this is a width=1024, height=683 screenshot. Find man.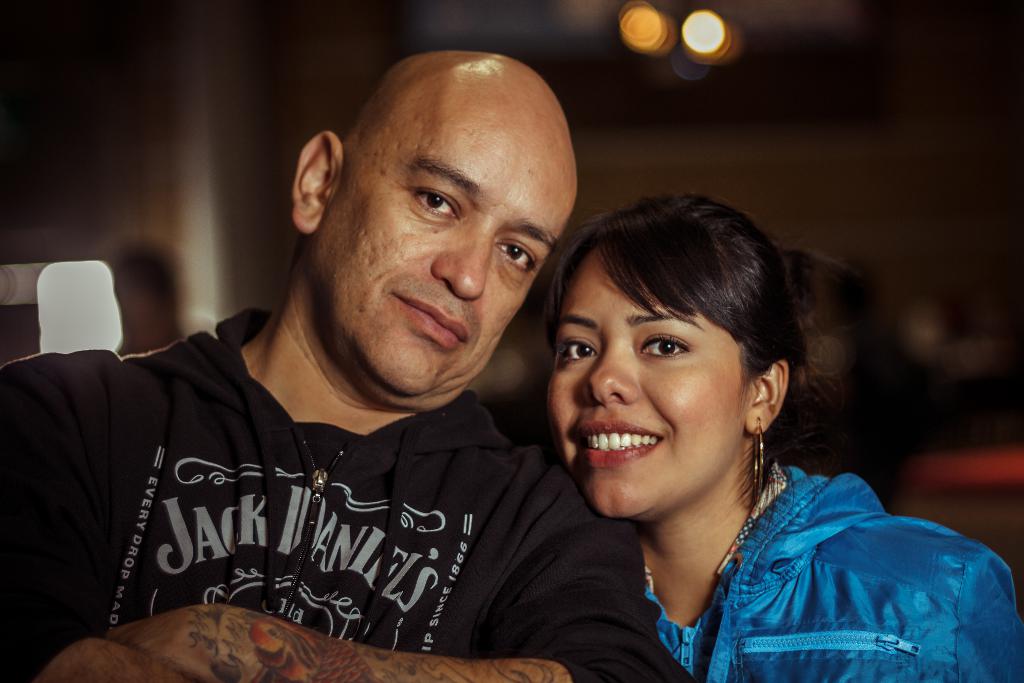
Bounding box: pyautogui.locateOnScreen(30, 50, 699, 682).
